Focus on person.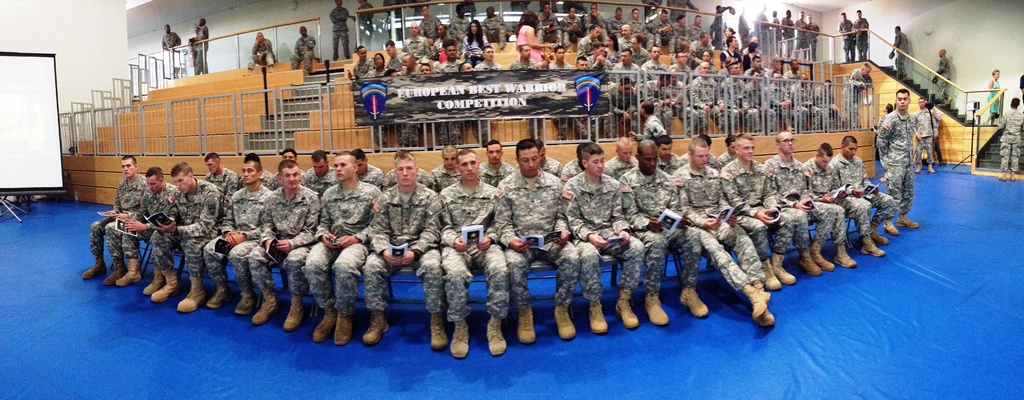
Focused at {"left": 330, "top": 0, "right": 348, "bottom": 54}.
